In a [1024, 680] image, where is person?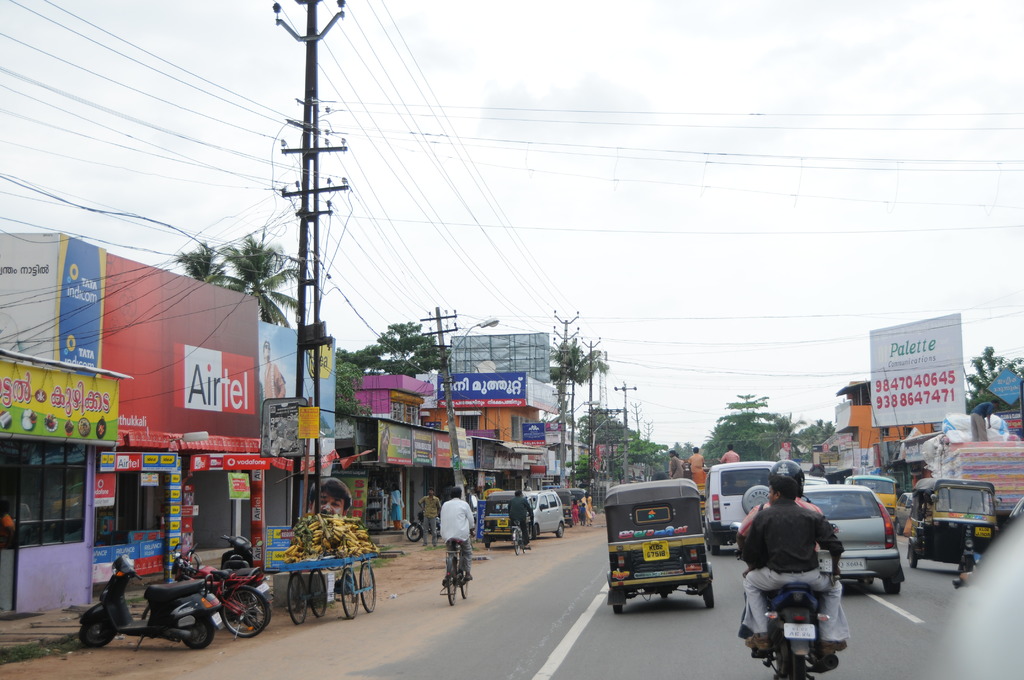
577/503/591/523.
